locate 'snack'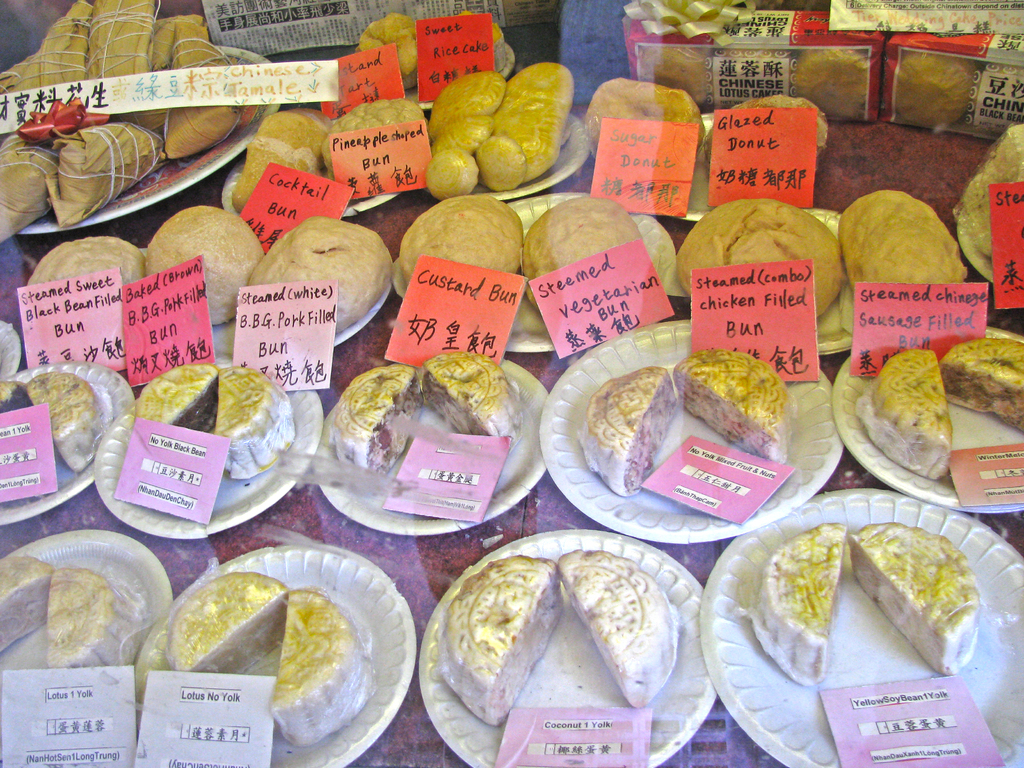
[326,362,424,481]
